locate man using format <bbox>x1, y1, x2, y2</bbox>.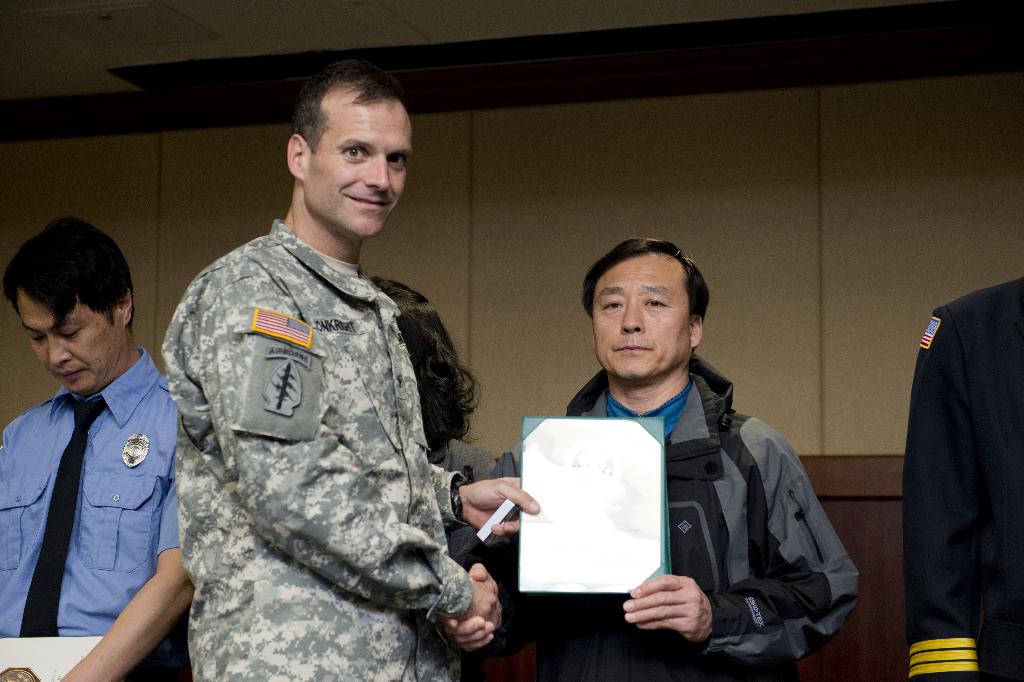
<bbox>161, 60, 540, 681</bbox>.
